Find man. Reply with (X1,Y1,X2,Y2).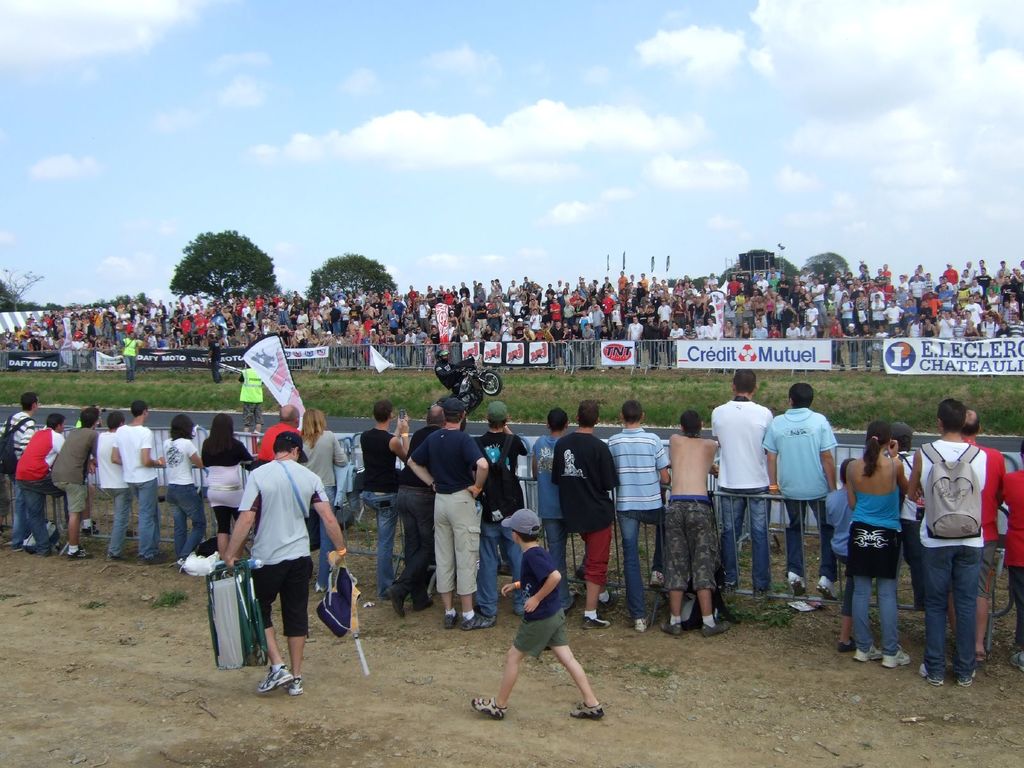
(944,264,959,294).
